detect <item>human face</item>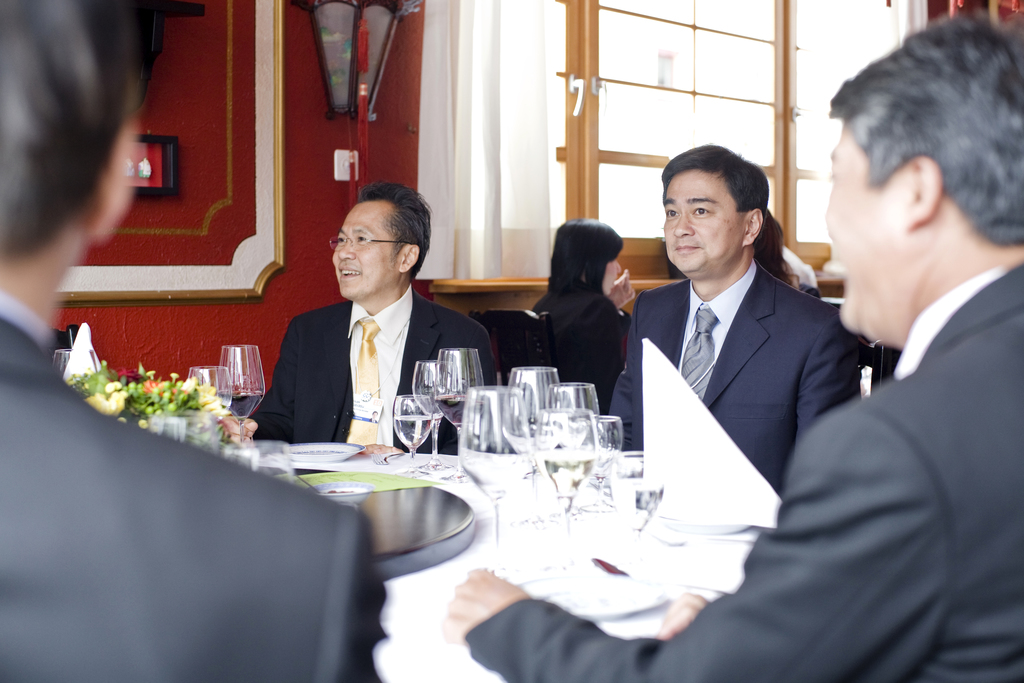
332,202,404,299
